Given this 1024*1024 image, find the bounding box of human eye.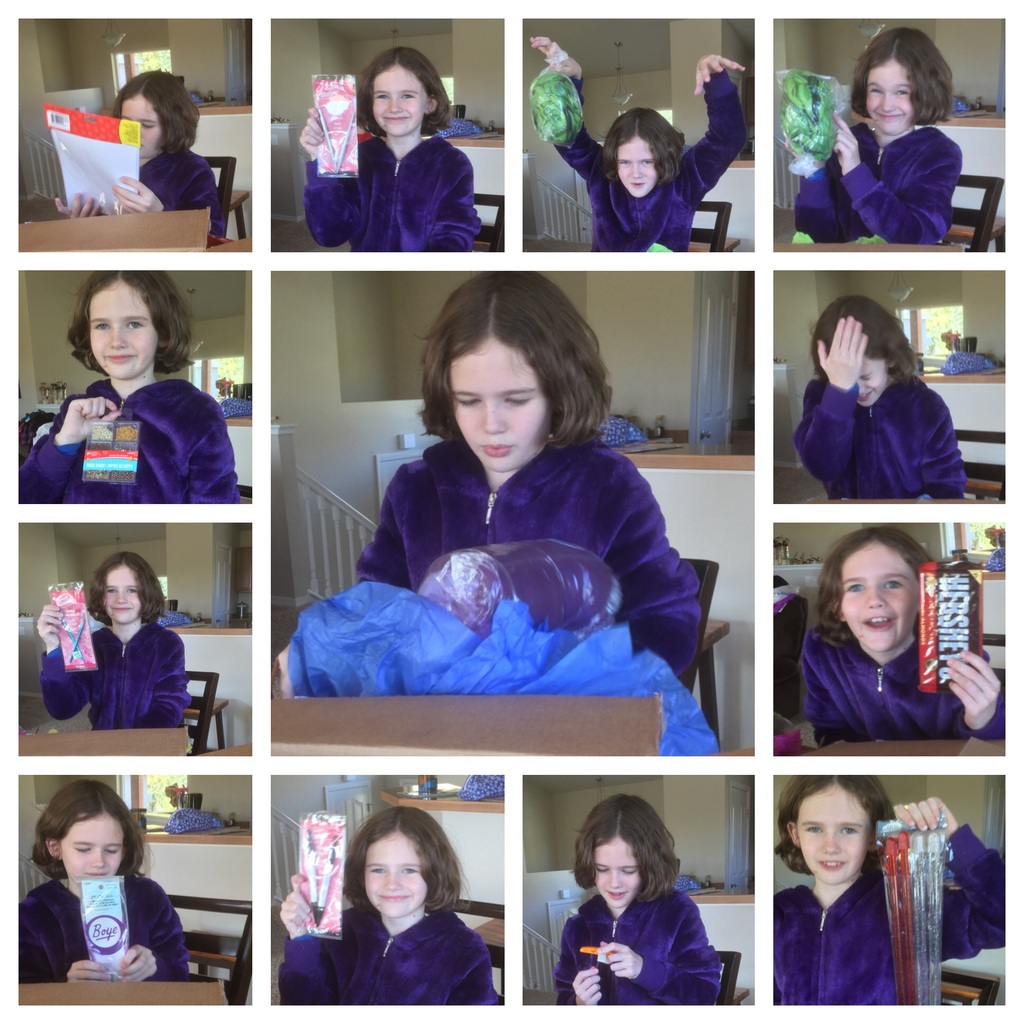
{"x1": 125, "y1": 319, "x2": 143, "y2": 332}.
